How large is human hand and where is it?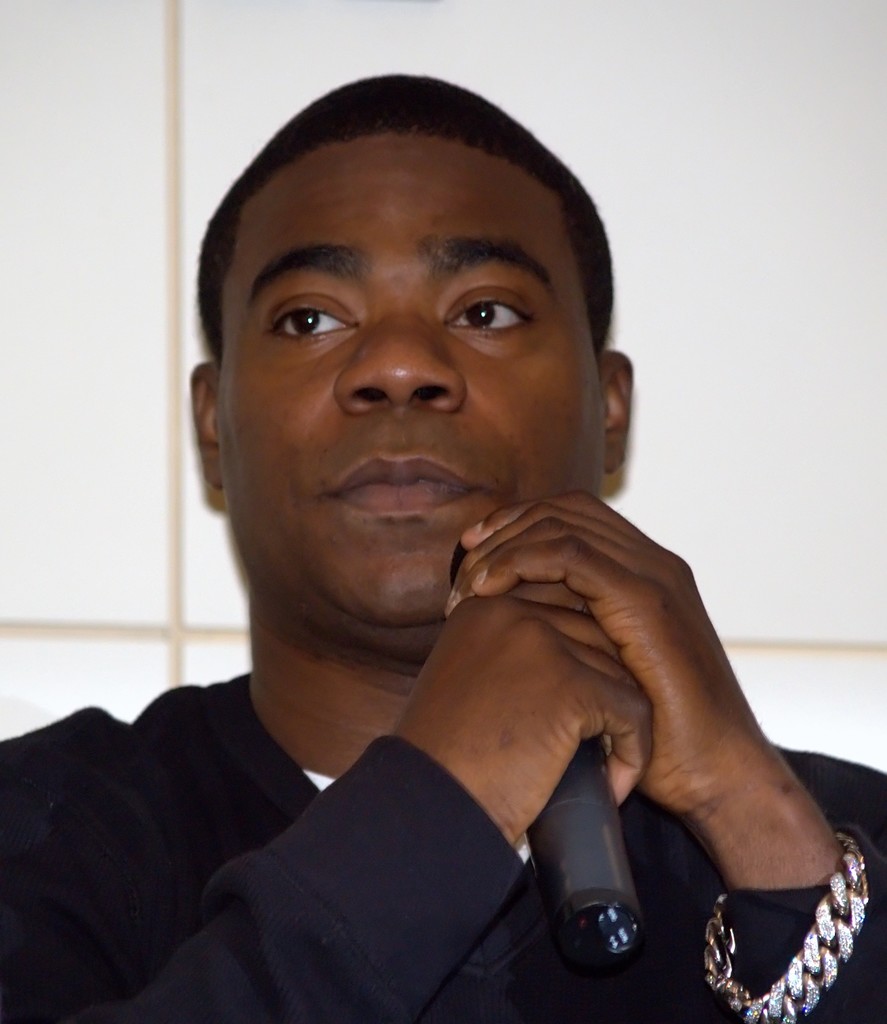
Bounding box: [443,492,759,816].
